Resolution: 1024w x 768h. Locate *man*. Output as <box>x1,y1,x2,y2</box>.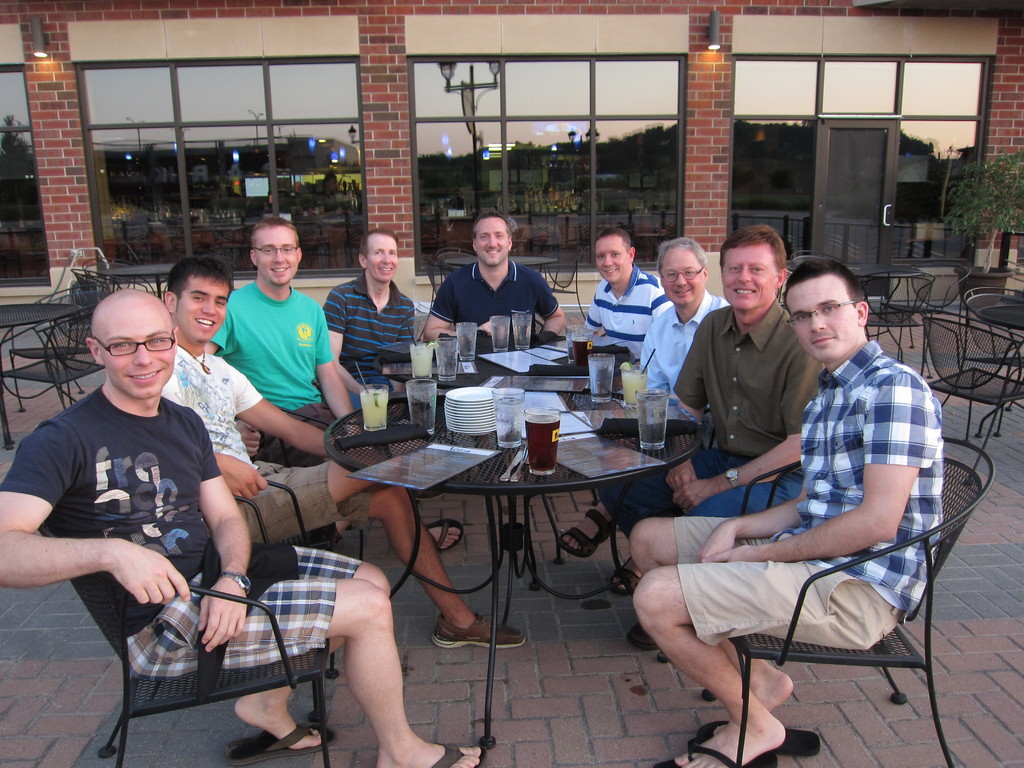
<box>158,252,530,648</box>.
